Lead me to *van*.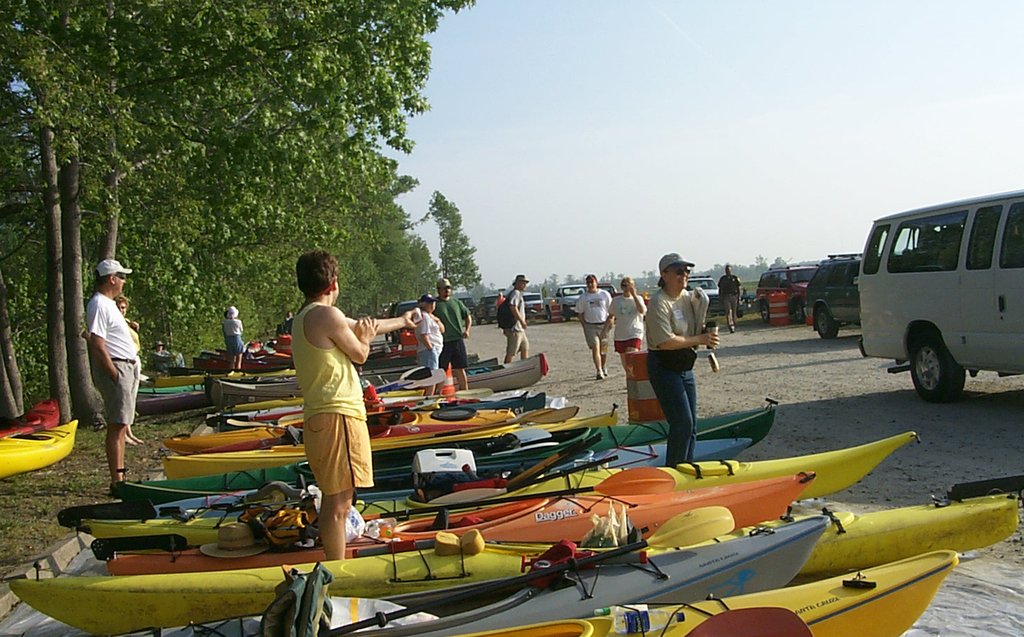
Lead to 855,188,1023,405.
